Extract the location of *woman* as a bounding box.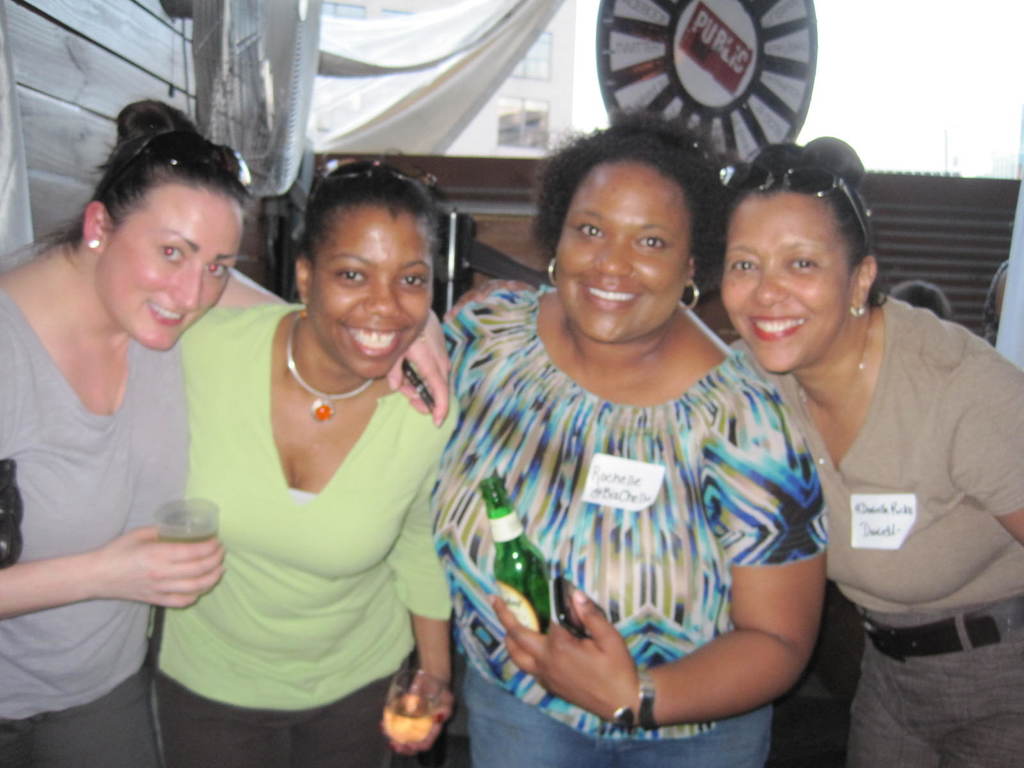
x1=438 y1=109 x2=815 y2=767.
